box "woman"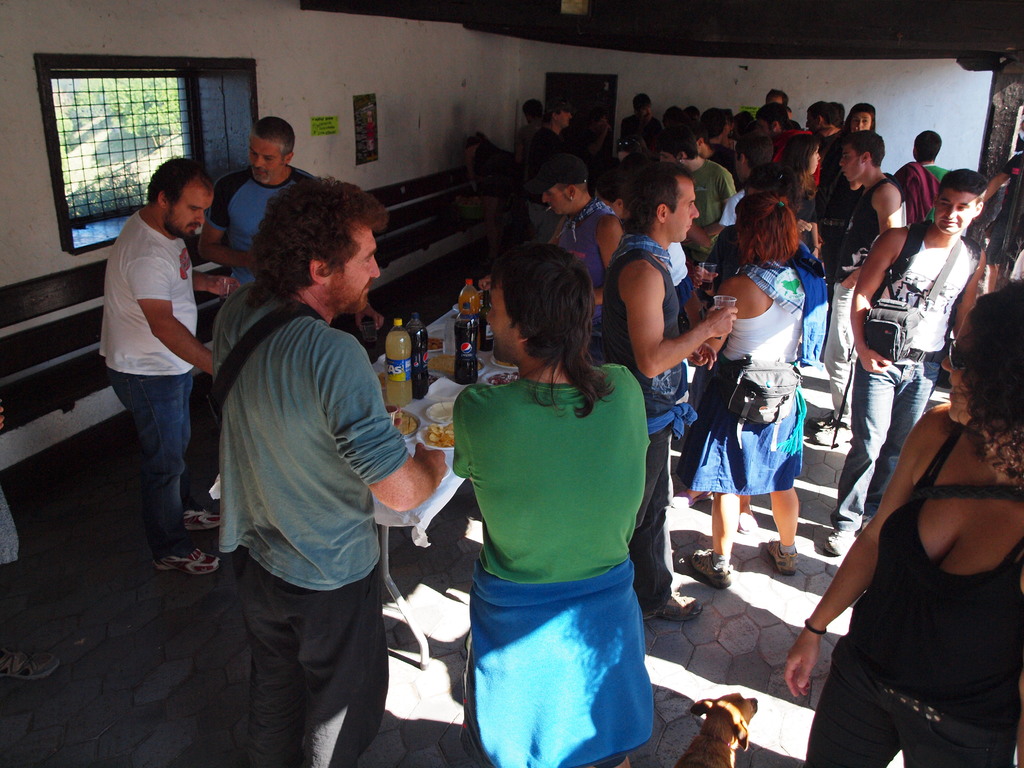
836,100,884,138
